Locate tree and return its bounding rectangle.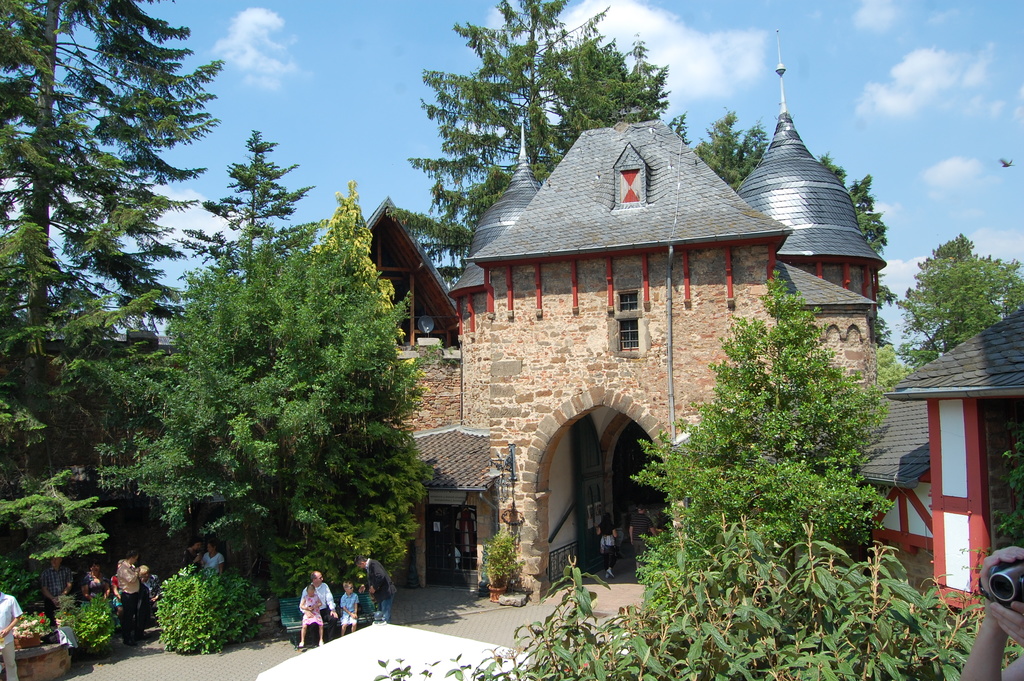
box(133, 199, 436, 591).
